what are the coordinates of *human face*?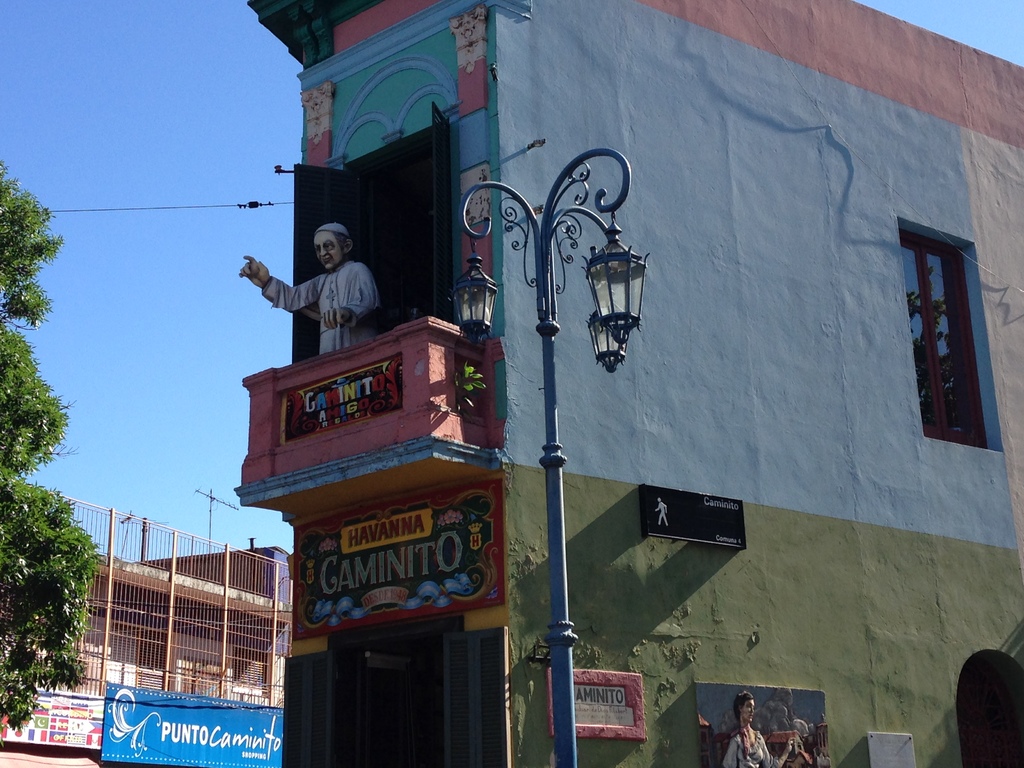
l=312, t=230, r=342, b=273.
